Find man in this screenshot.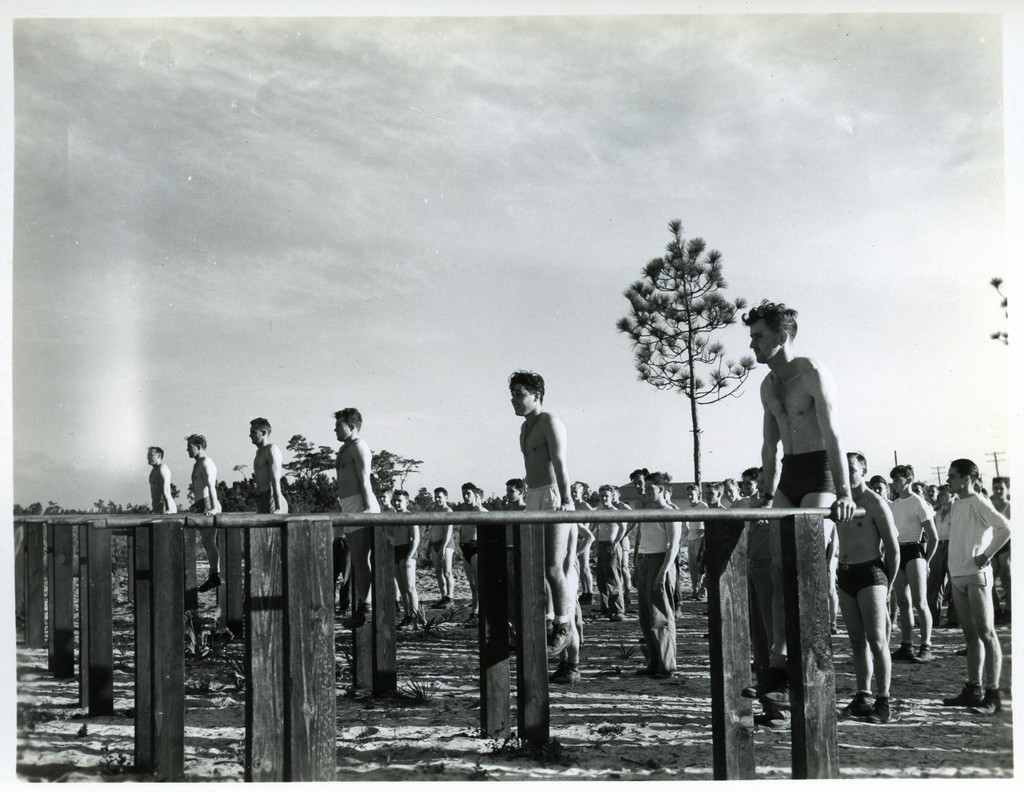
The bounding box for man is 747/298/855/517.
